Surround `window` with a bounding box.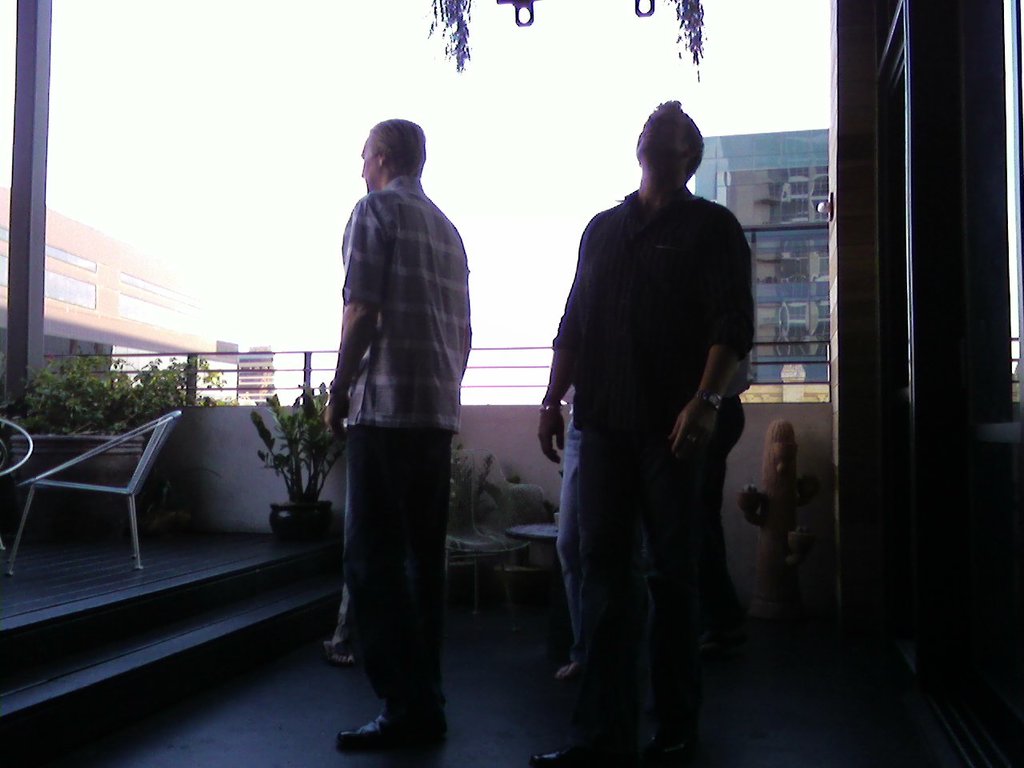
Rect(42, 268, 97, 308).
